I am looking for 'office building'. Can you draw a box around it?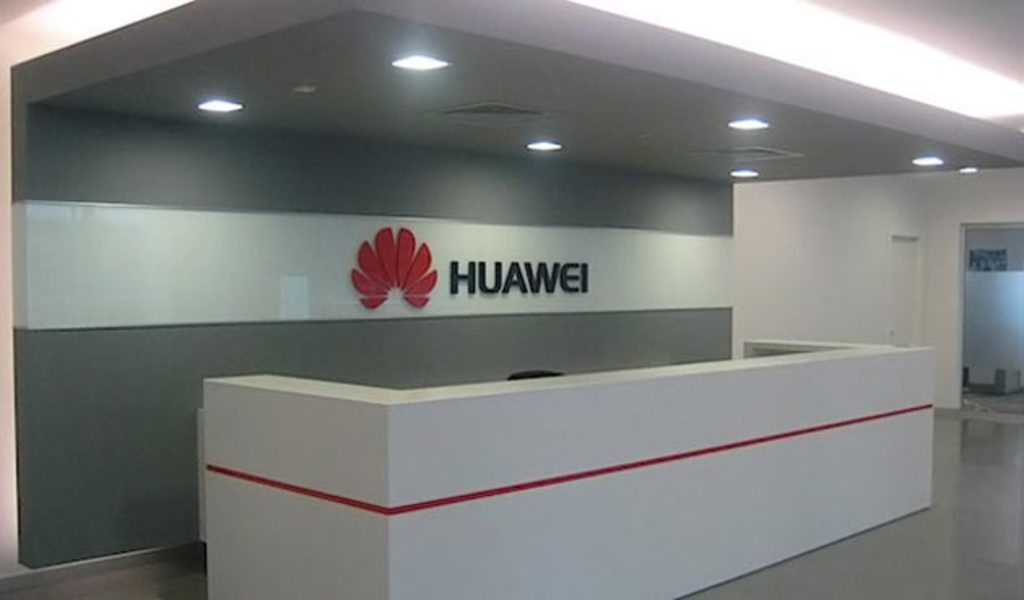
Sure, the bounding box is 114/0/905/599.
